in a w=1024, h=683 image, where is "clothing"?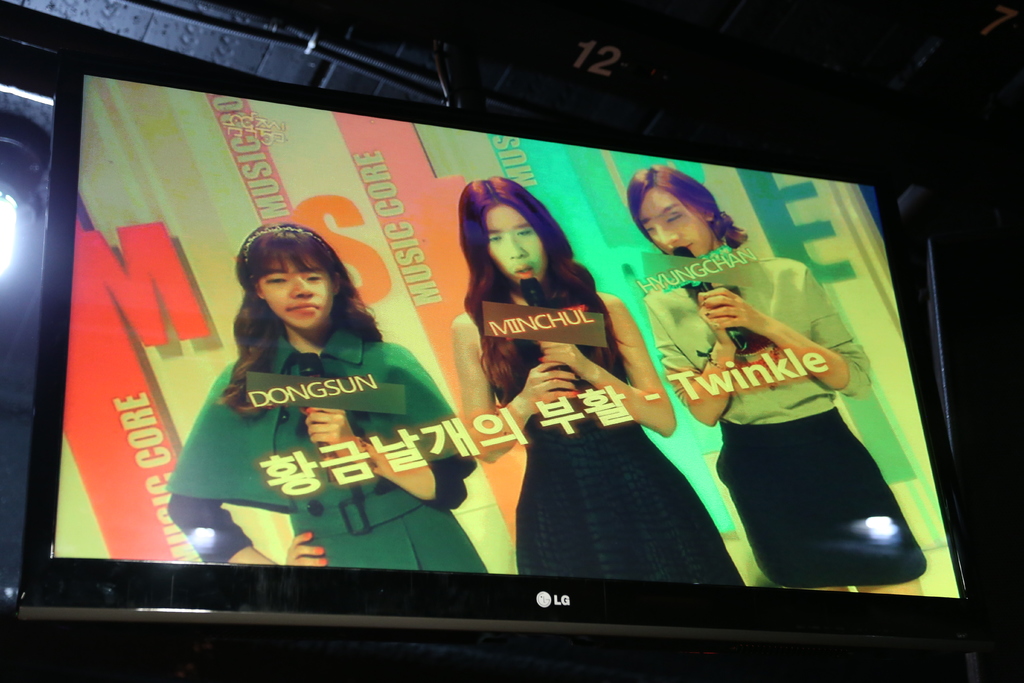
region(166, 332, 489, 575).
